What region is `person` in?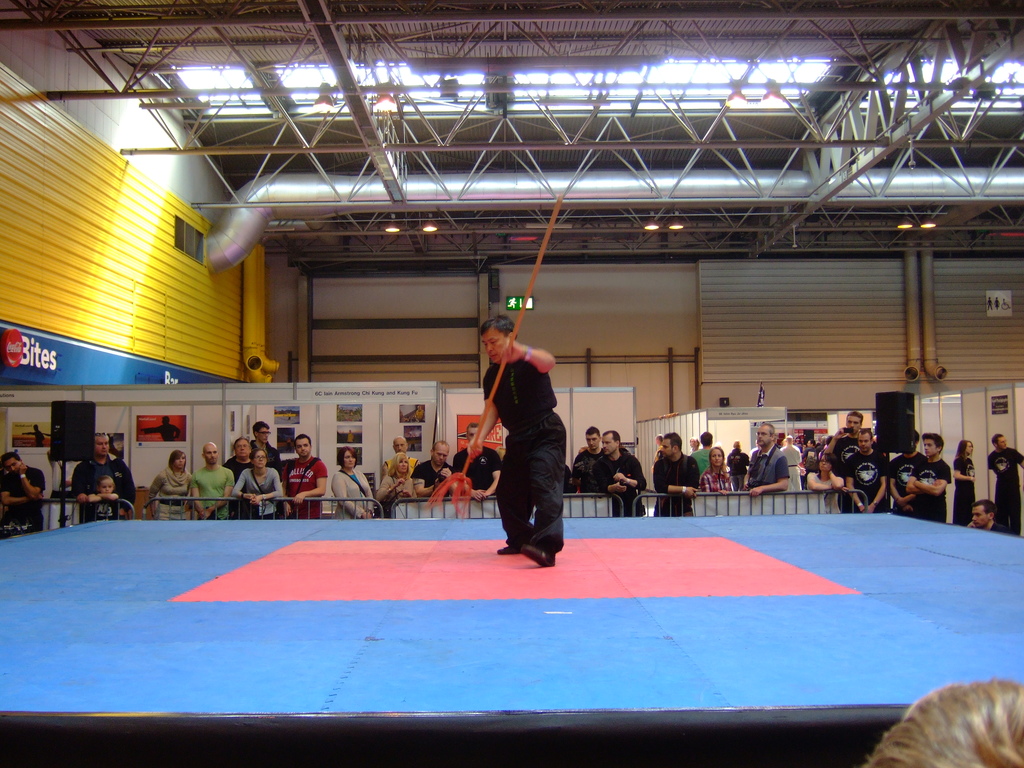
box(380, 435, 417, 477).
